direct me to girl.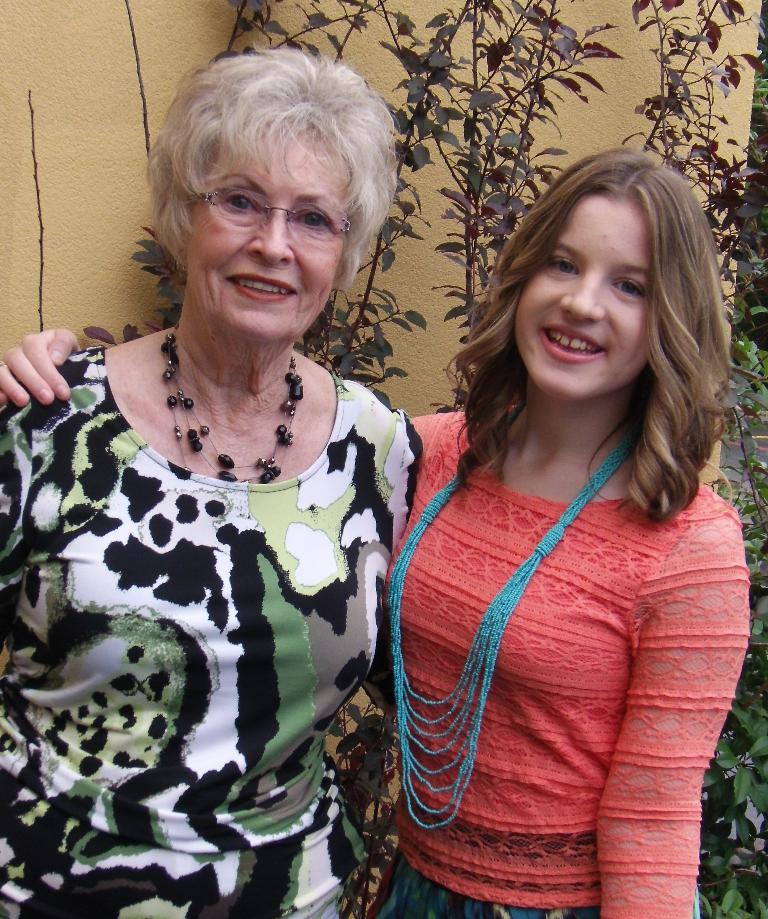
Direction: <box>0,42,423,918</box>.
